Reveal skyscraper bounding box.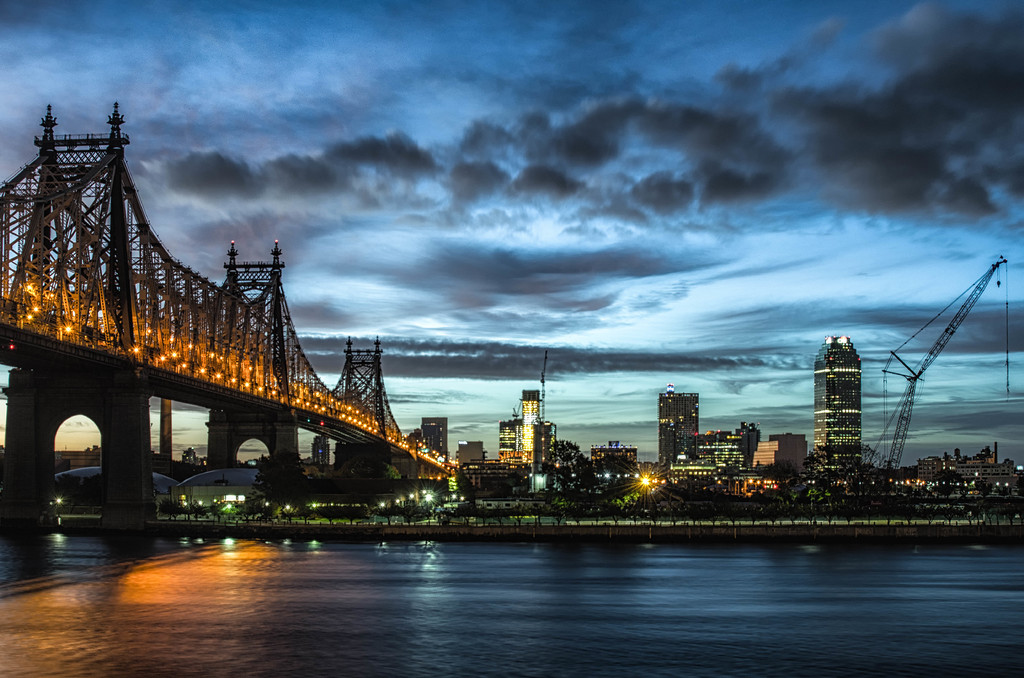
Revealed: <box>653,380,705,462</box>.
